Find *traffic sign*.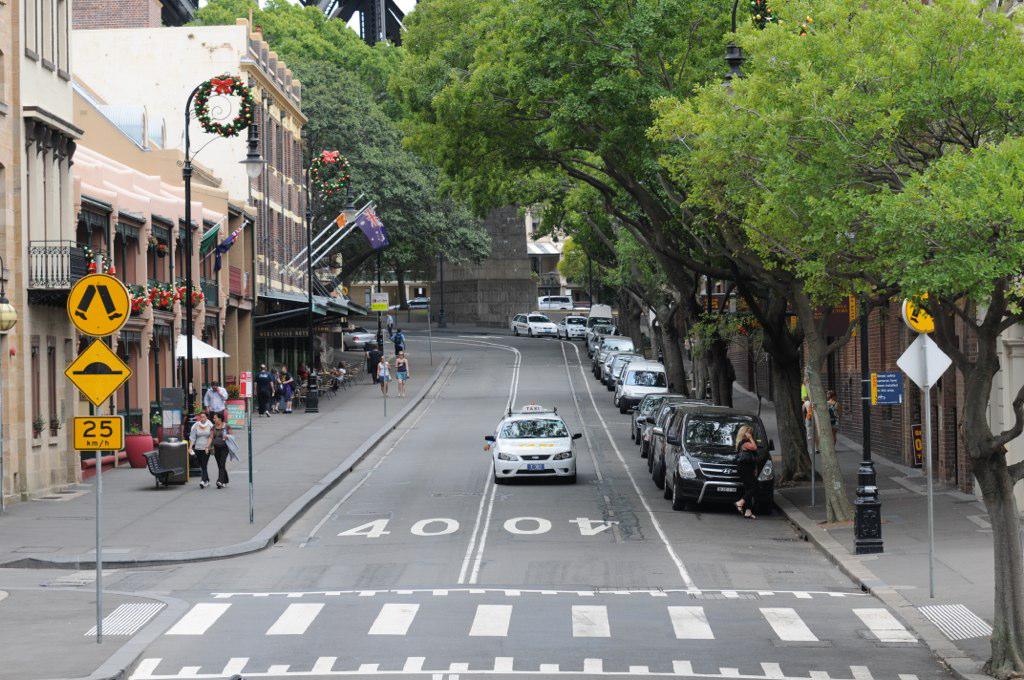
(left=63, top=342, right=135, bottom=410).
